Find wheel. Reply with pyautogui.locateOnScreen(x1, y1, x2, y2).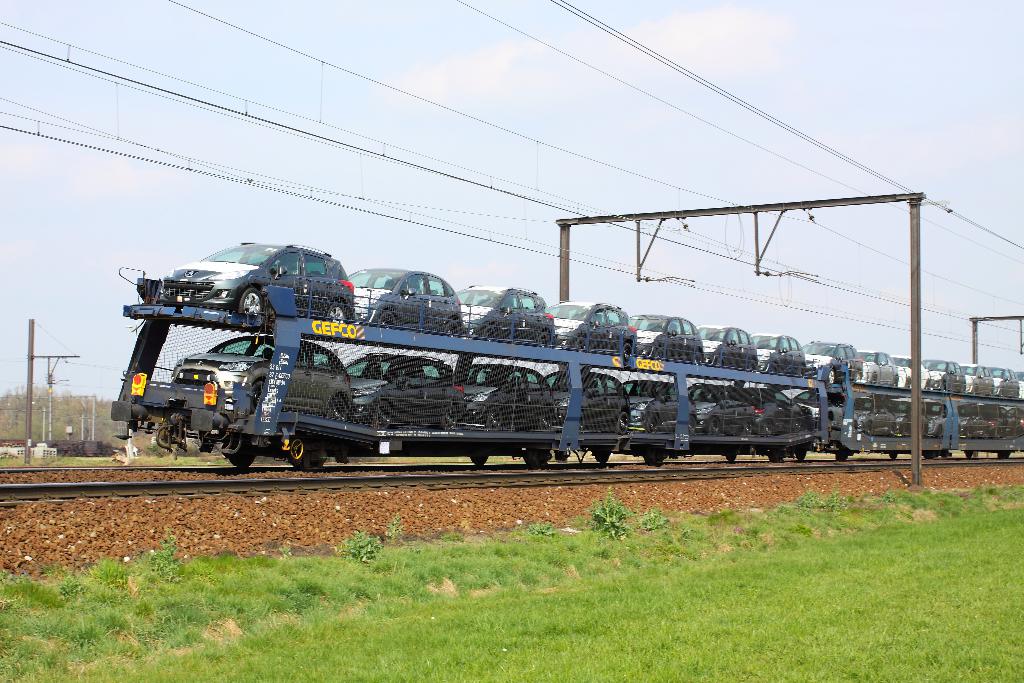
pyautogui.locateOnScreen(596, 452, 610, 463).
